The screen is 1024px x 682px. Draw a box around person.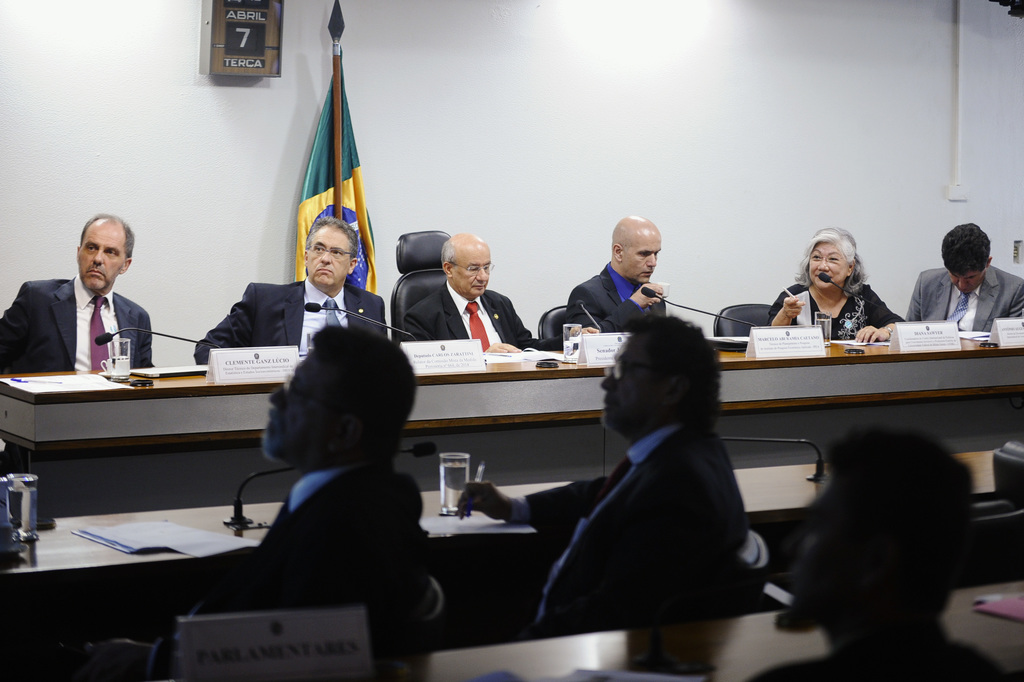
bbox=[29, 208, 154, 402].
